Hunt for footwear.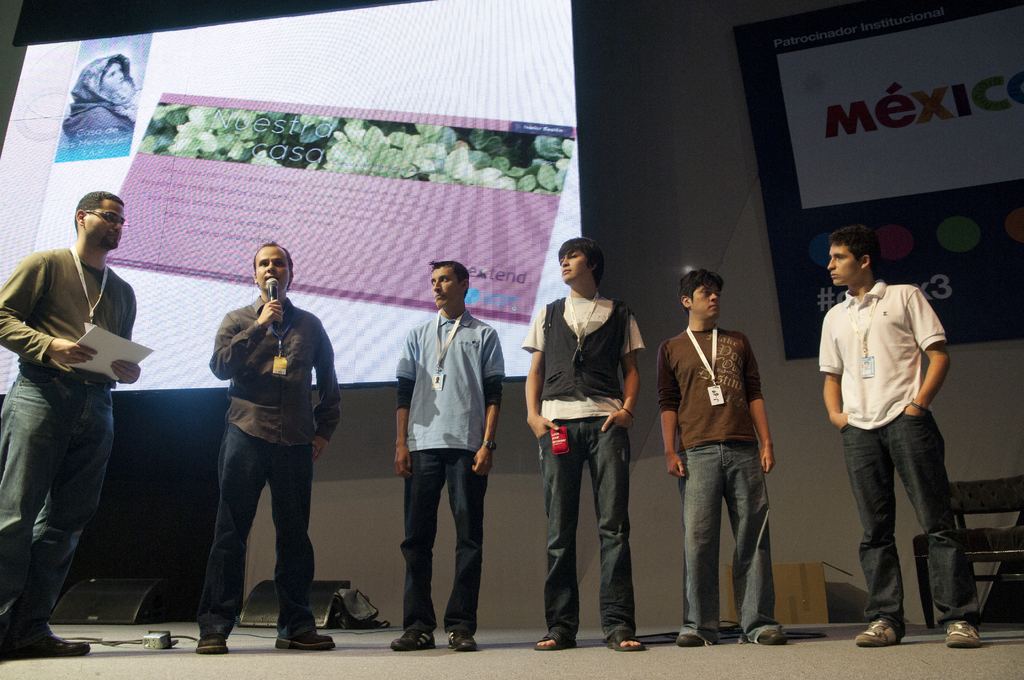
Hunted down at {"left": 535, "top": 627, "right": 580, "bottom": 649}.
